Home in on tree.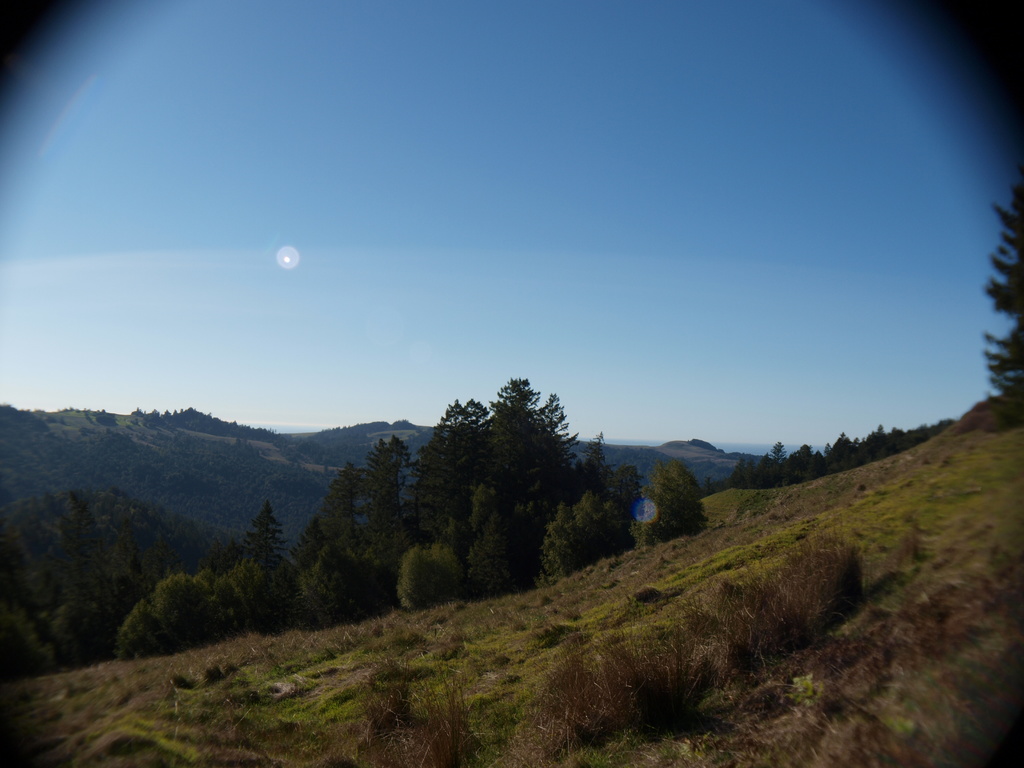
Homed in at detection(644, 460, 710, 541).
